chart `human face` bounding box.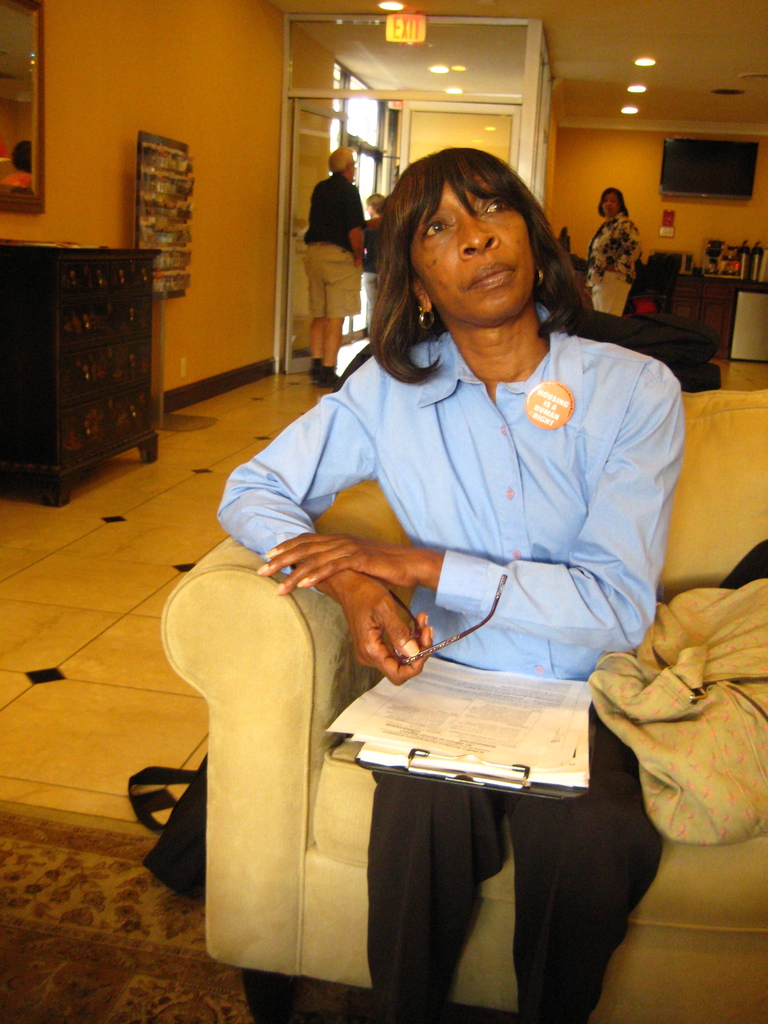
Charted: BBox(408, 166, 538, 332).
